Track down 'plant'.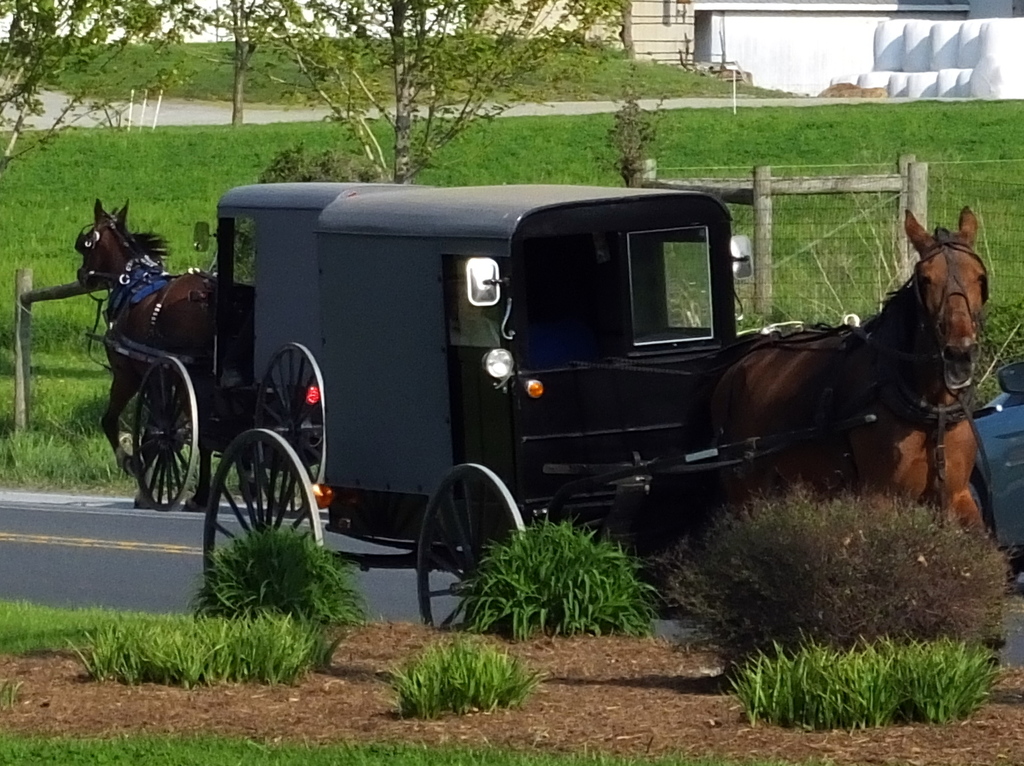
Tracked to [x1=189, y1=523, x2=376, y2=626].
